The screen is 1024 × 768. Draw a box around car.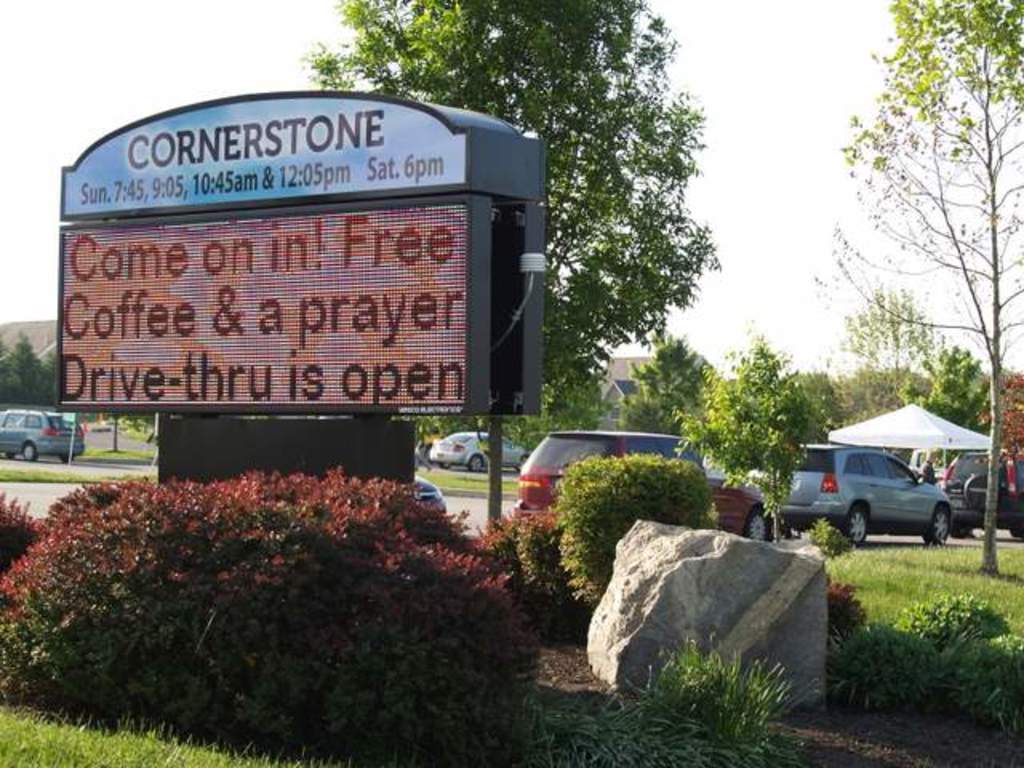
pyautogui.locateOnScreen(432, 426, 531, 470).
